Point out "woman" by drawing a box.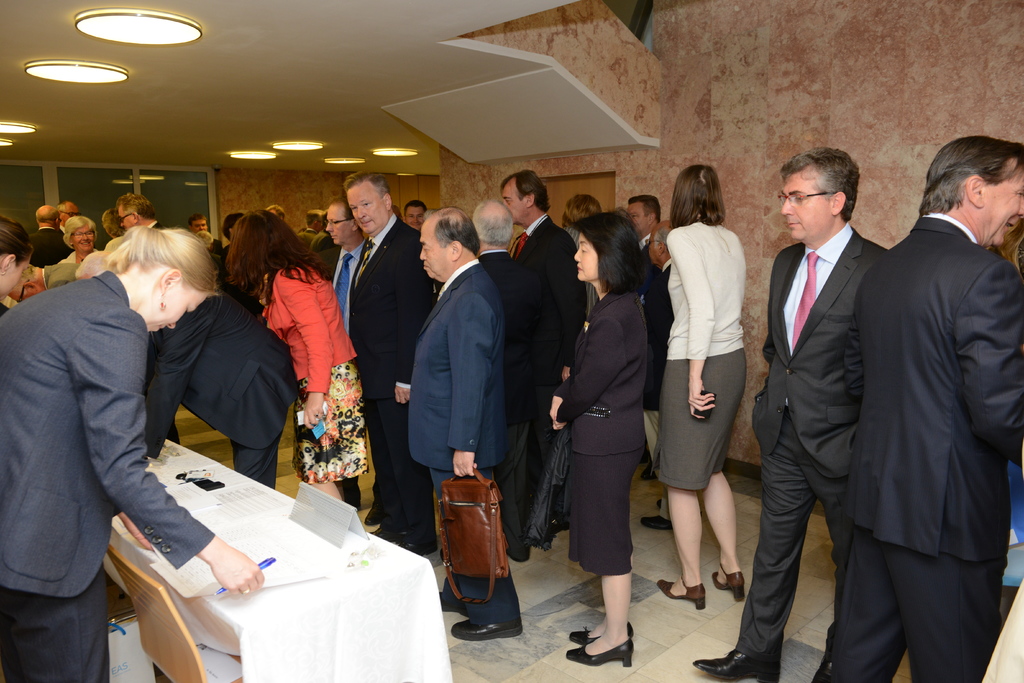
box=[645, 165, 748, 609].
